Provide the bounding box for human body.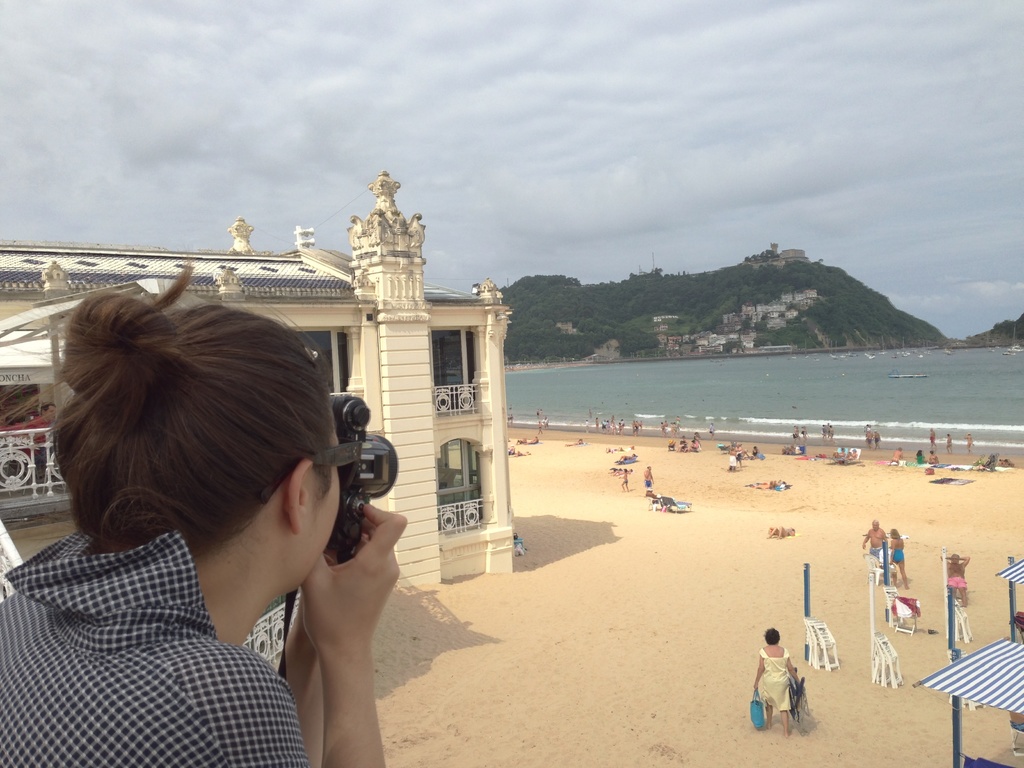
(left=924, top=445, right=939, bottom=461).
